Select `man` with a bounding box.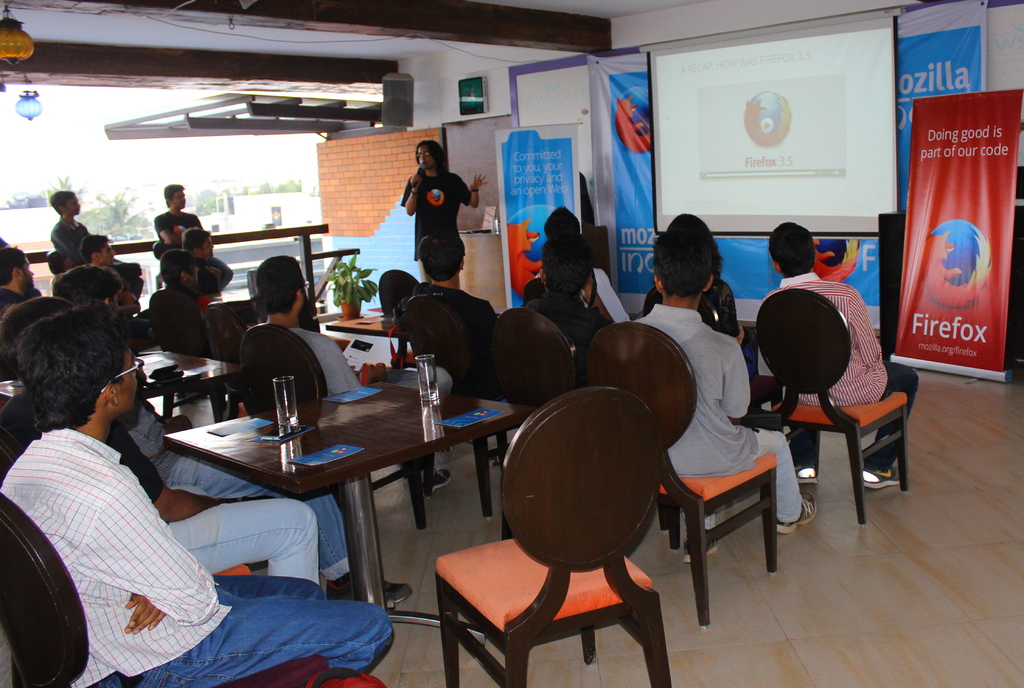
(left=0, top=244, right=35, bottom=306).
